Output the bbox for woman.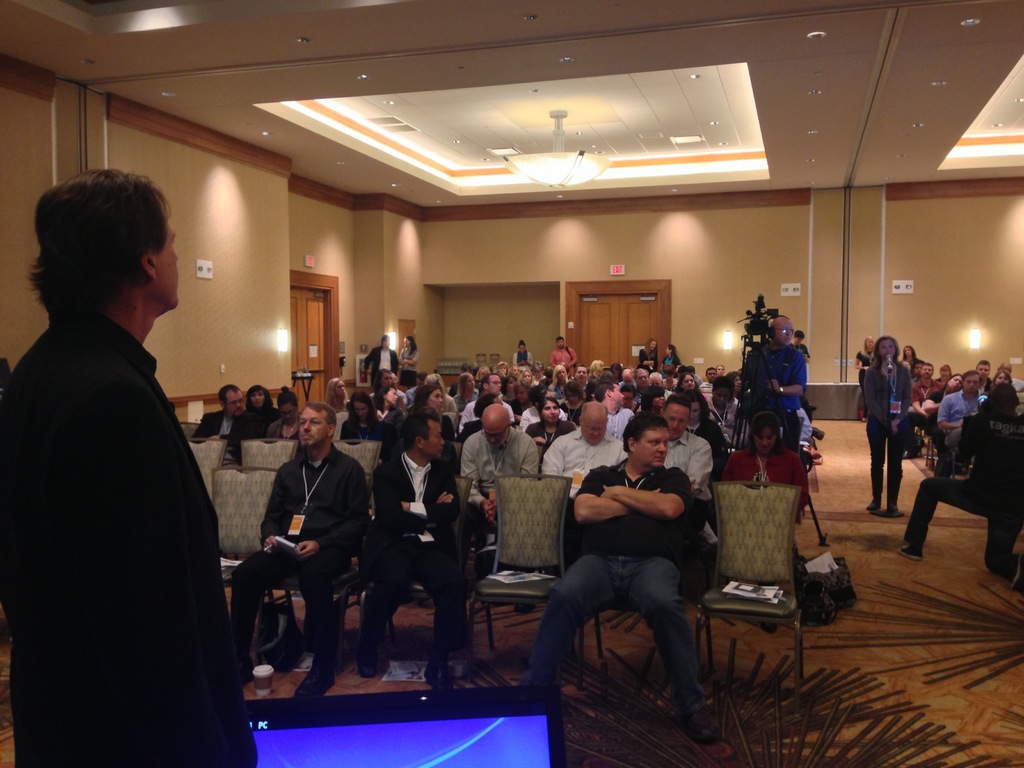
region(675, 372, 708, 399).
